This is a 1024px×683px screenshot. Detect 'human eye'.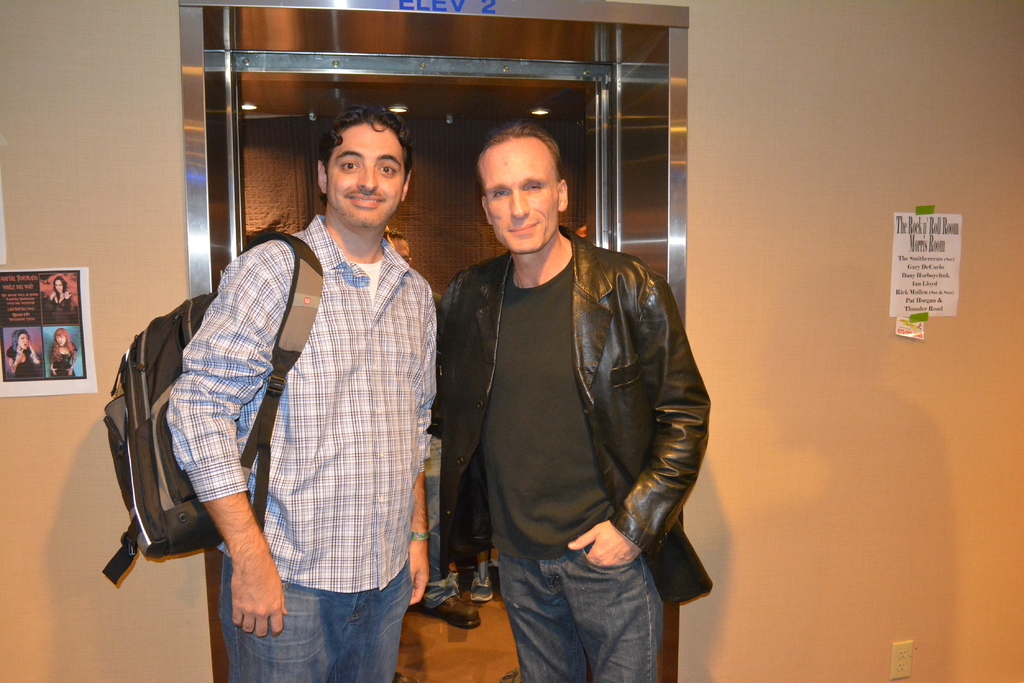
region(338, 159, 360, 173).
